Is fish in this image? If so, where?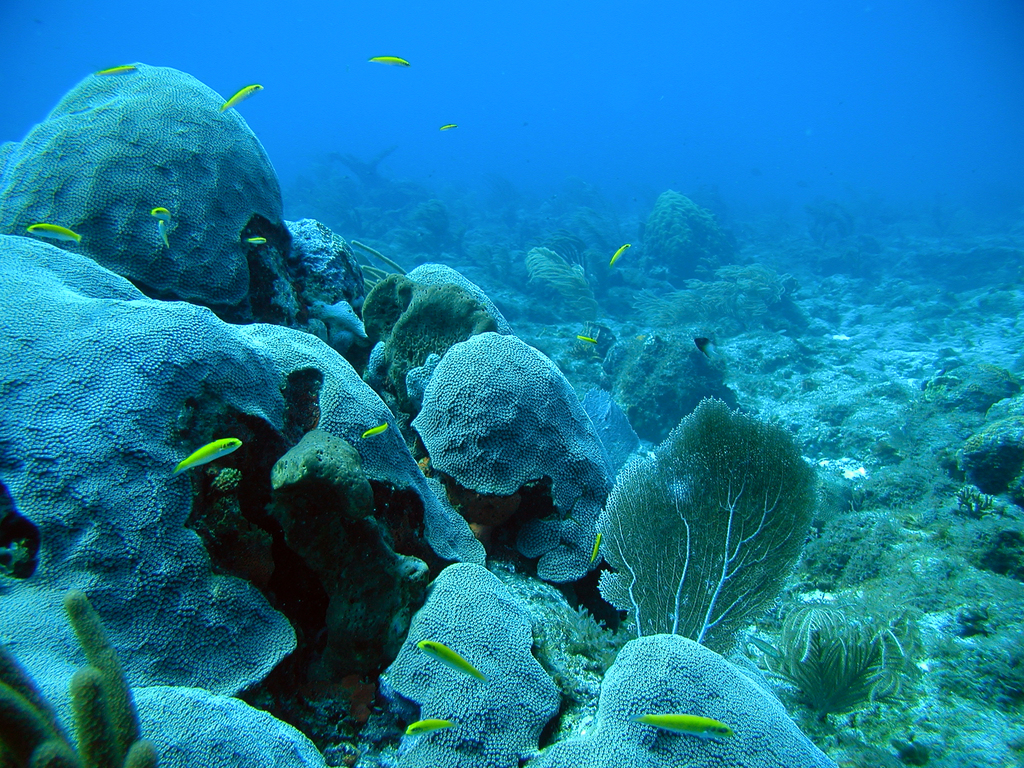
Yes, at crop(247, 237, 266, 244).
